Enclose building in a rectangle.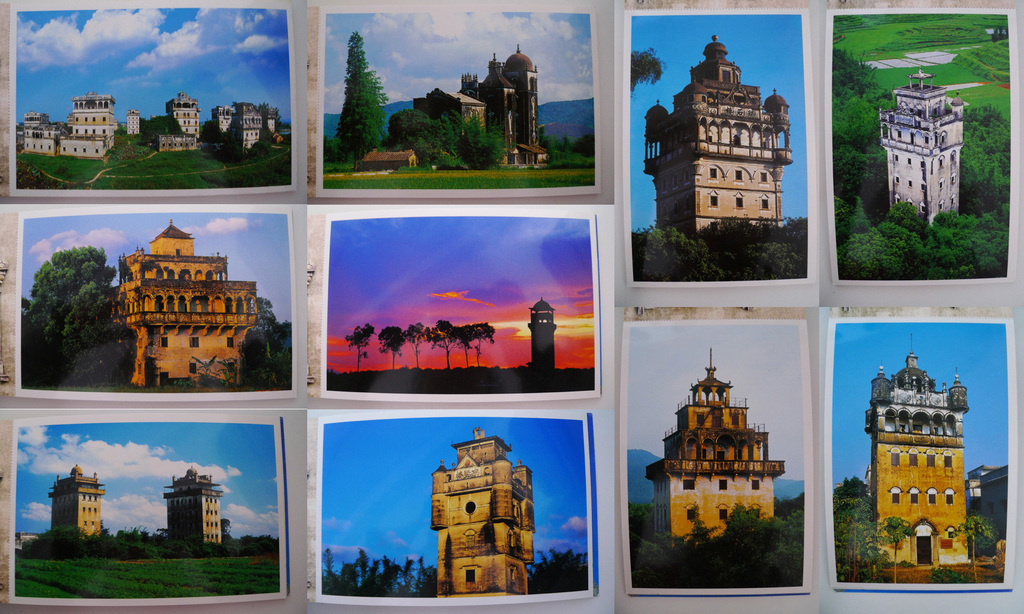
<region>965, 463, 1010, 565</region>.
